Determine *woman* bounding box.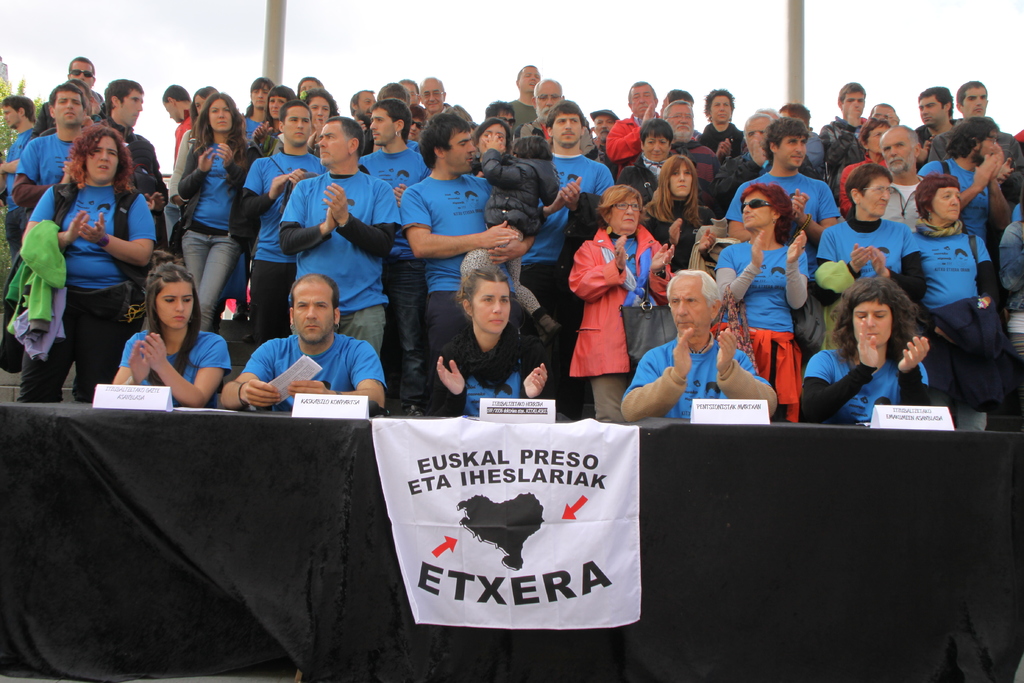
Determined: <region>241, 73, 280, 148</region>.
